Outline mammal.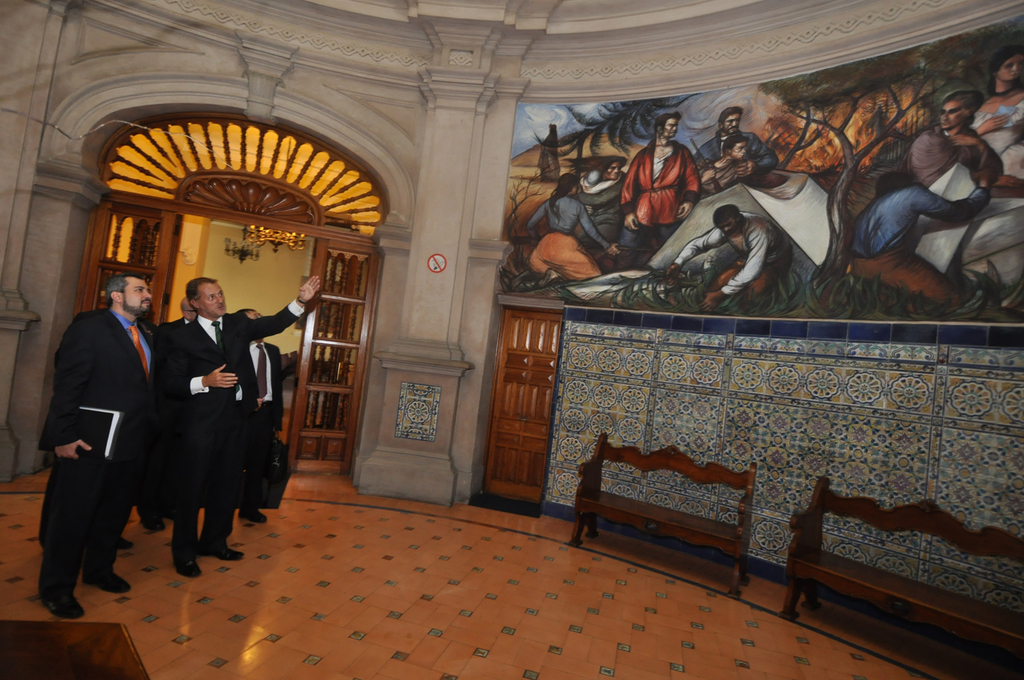
Outline: detection(575, 156, 627, 257).
